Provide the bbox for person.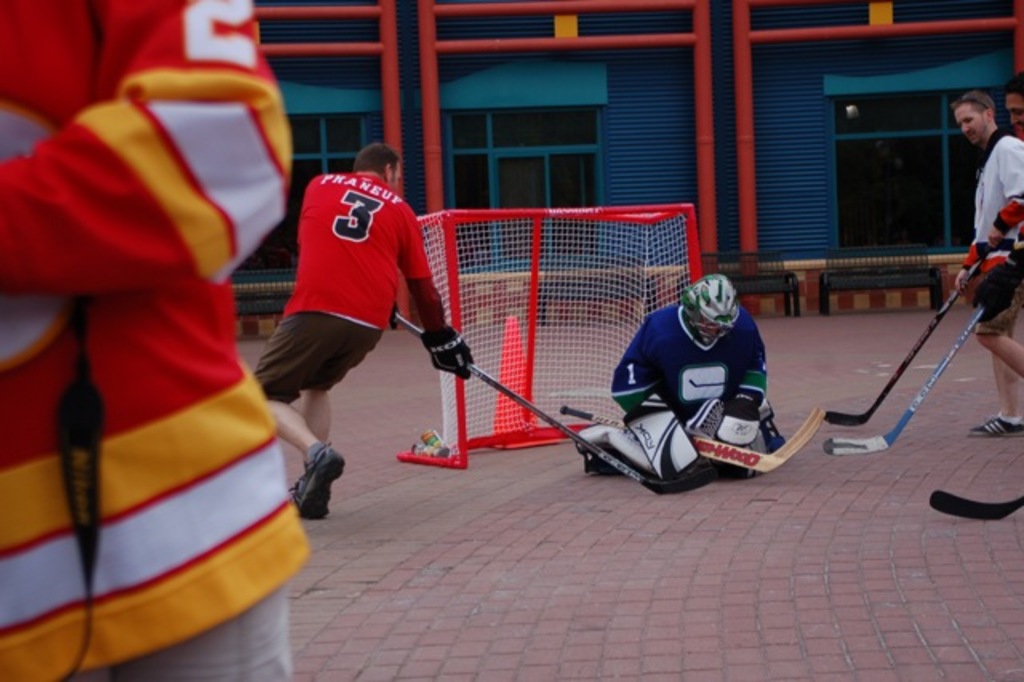
left=955, top=90, right=1022, bottom=440.
